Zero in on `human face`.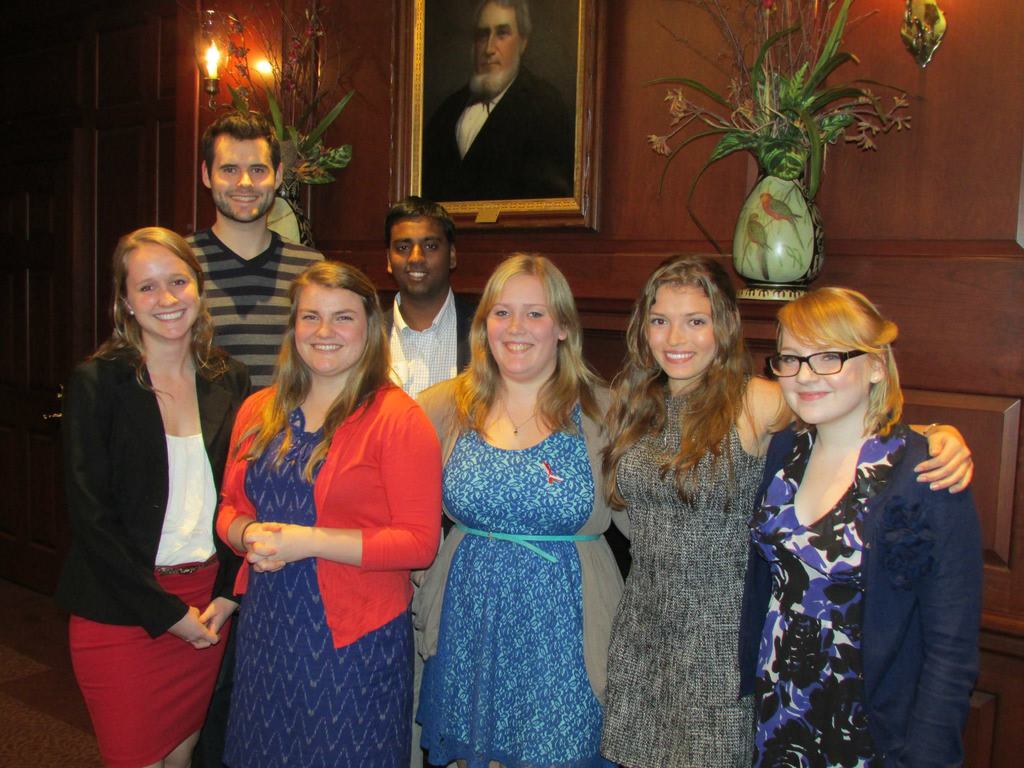
Zeroed in: x1=648 y1=285 x2=714 y2=378.
